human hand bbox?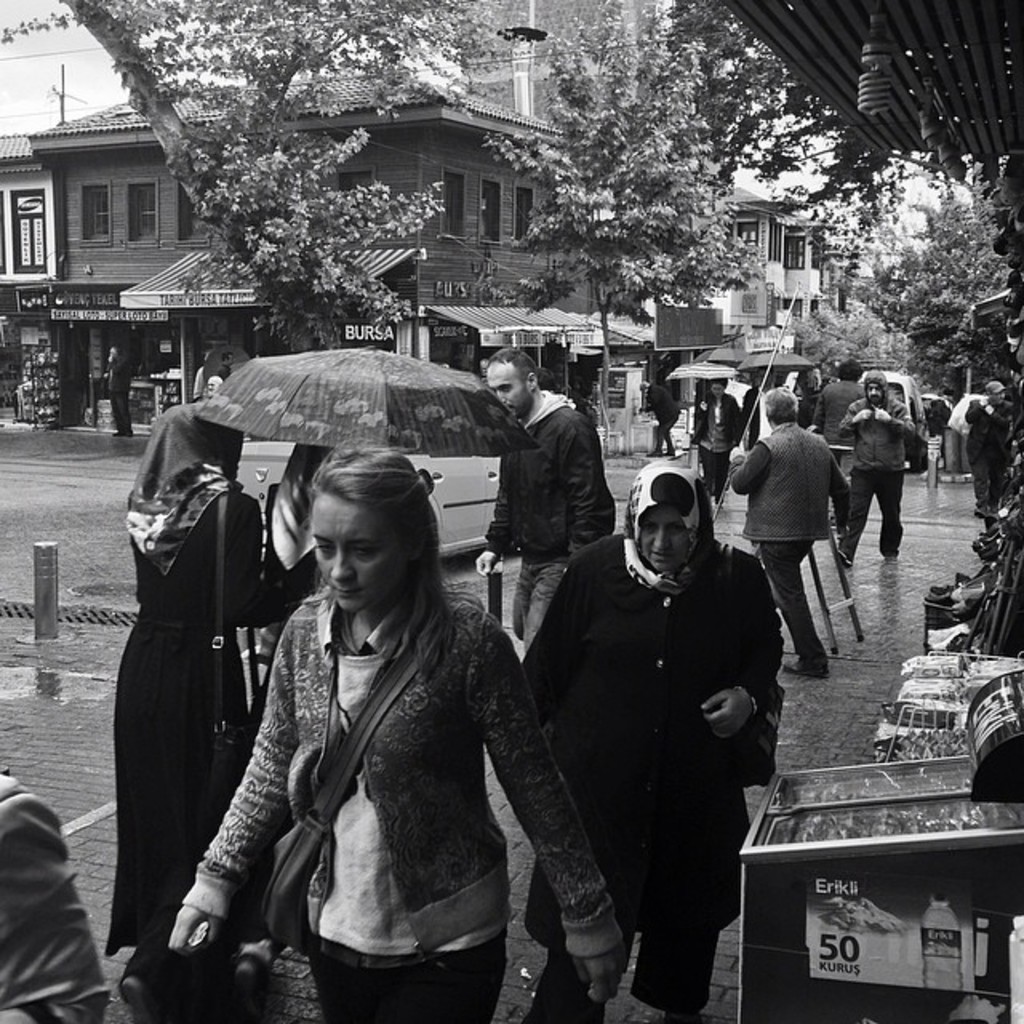
pyautogui.locateOnScreen(694, 688, 752, 744)
